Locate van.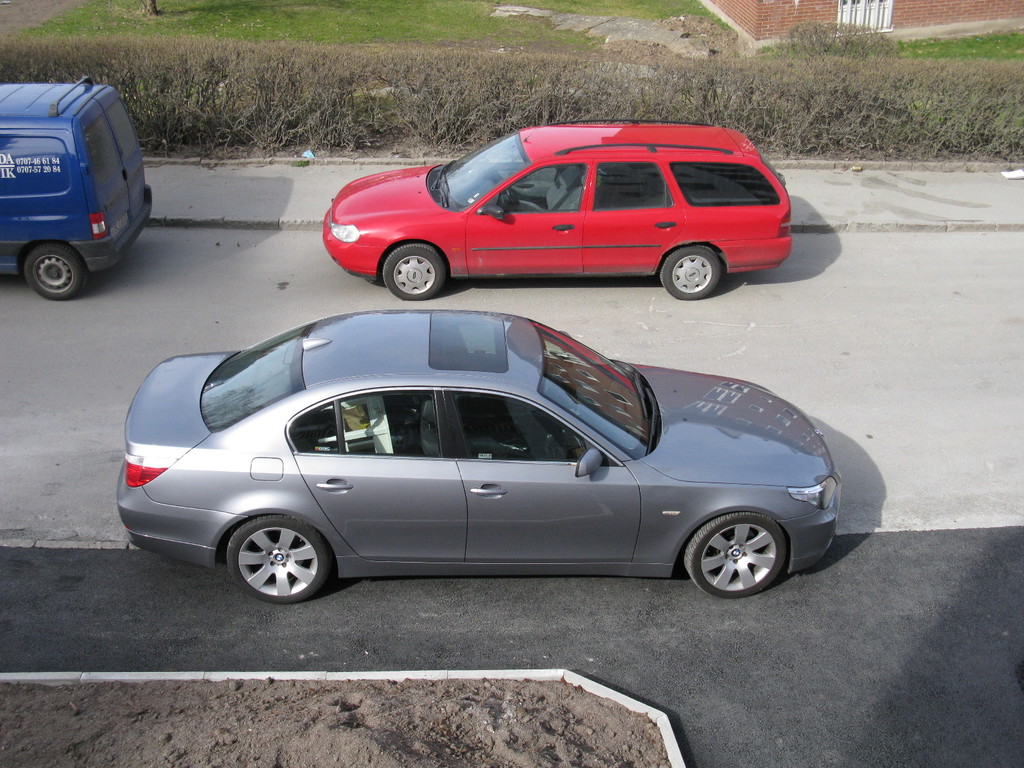
Bounding box: (0, 74, 156, 303).
